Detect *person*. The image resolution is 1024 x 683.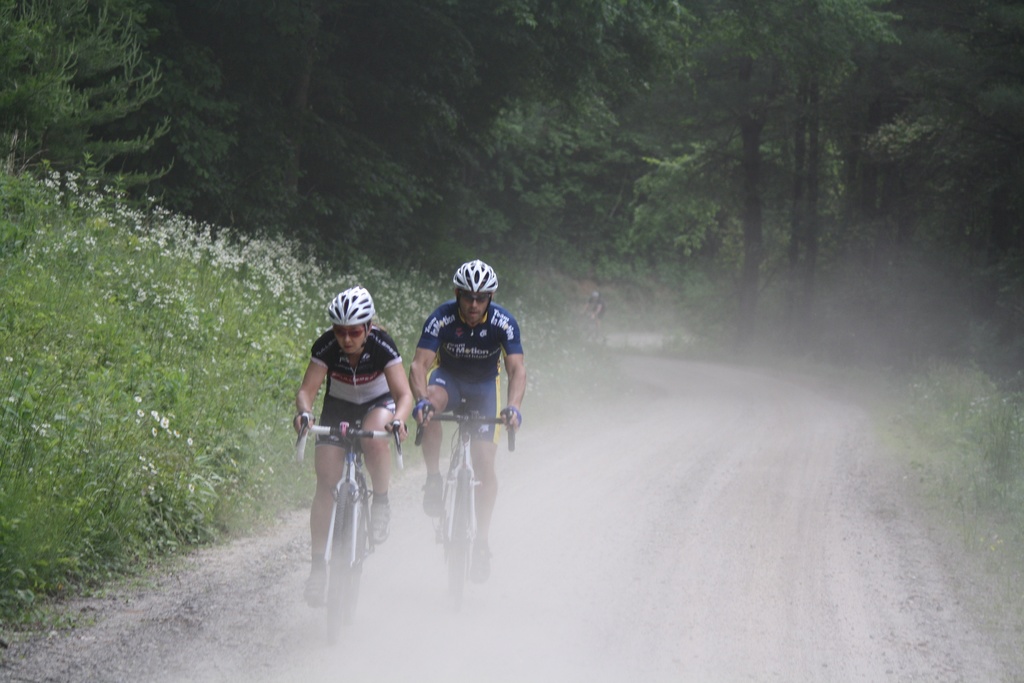
bbox(304, 290, 417, 604).
